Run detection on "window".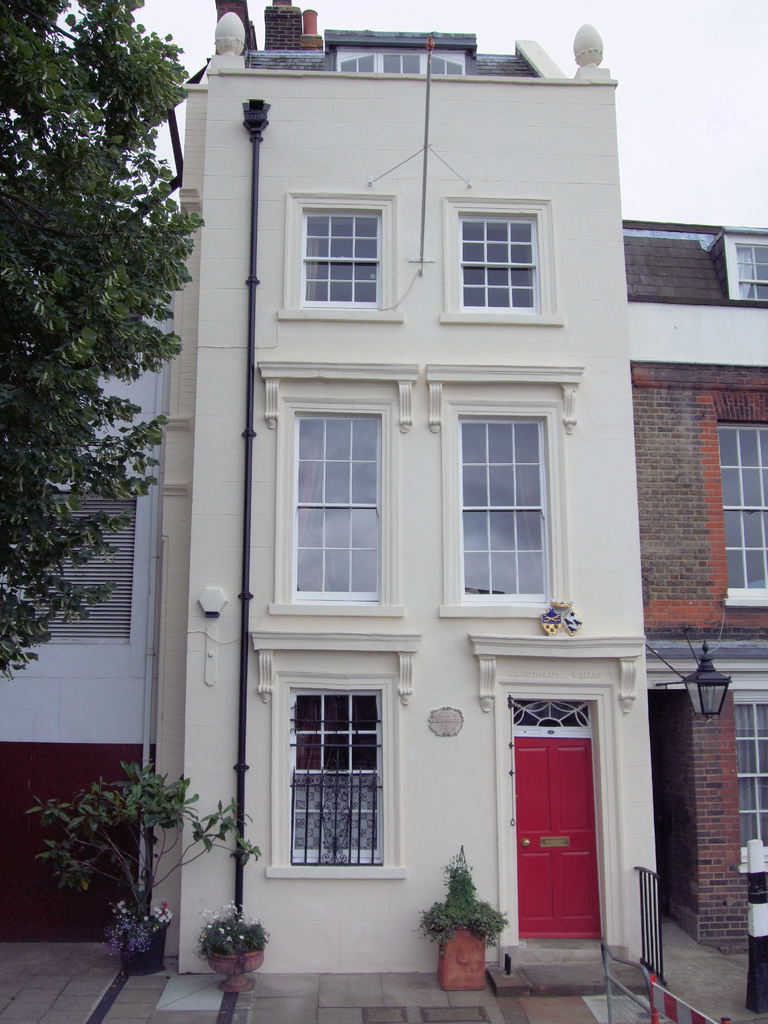
Result: bbox(456, 225, 544, 310).
